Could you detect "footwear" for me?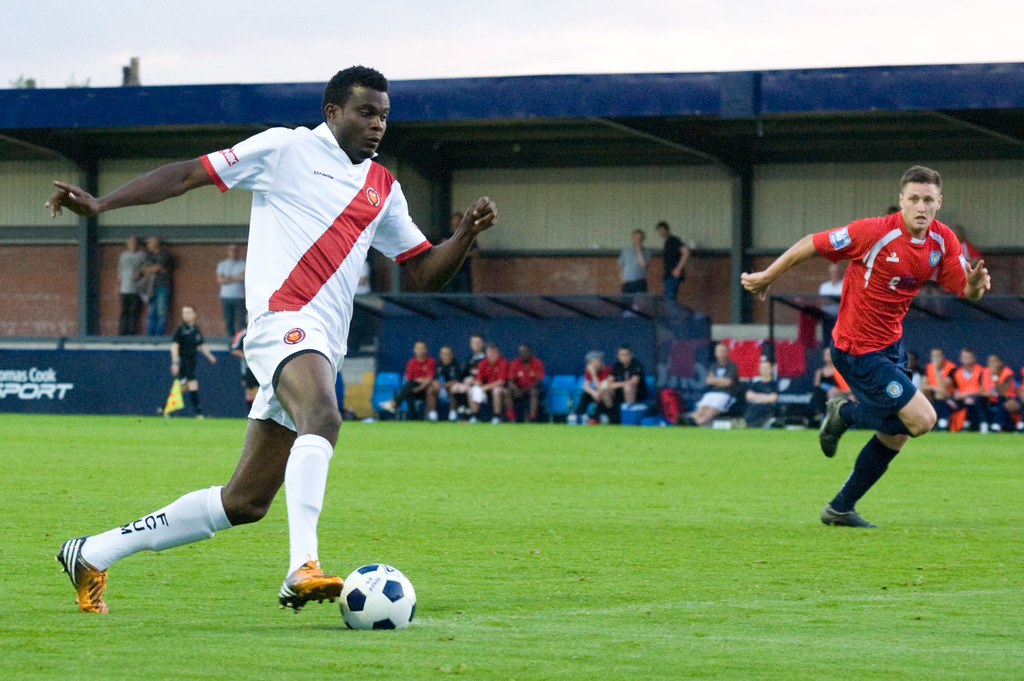
Detection result: (left=817, top=498, right=876, bottom=529).
